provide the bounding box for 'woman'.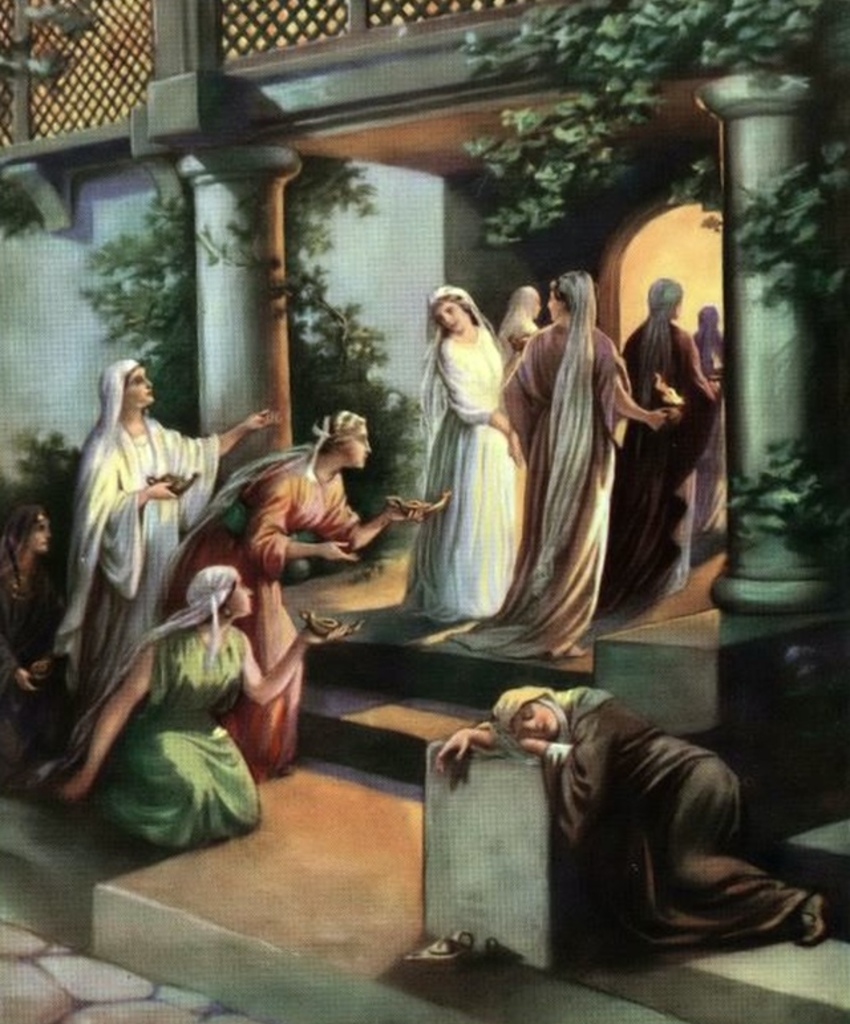
select_region(408, 295, 764, 648).
